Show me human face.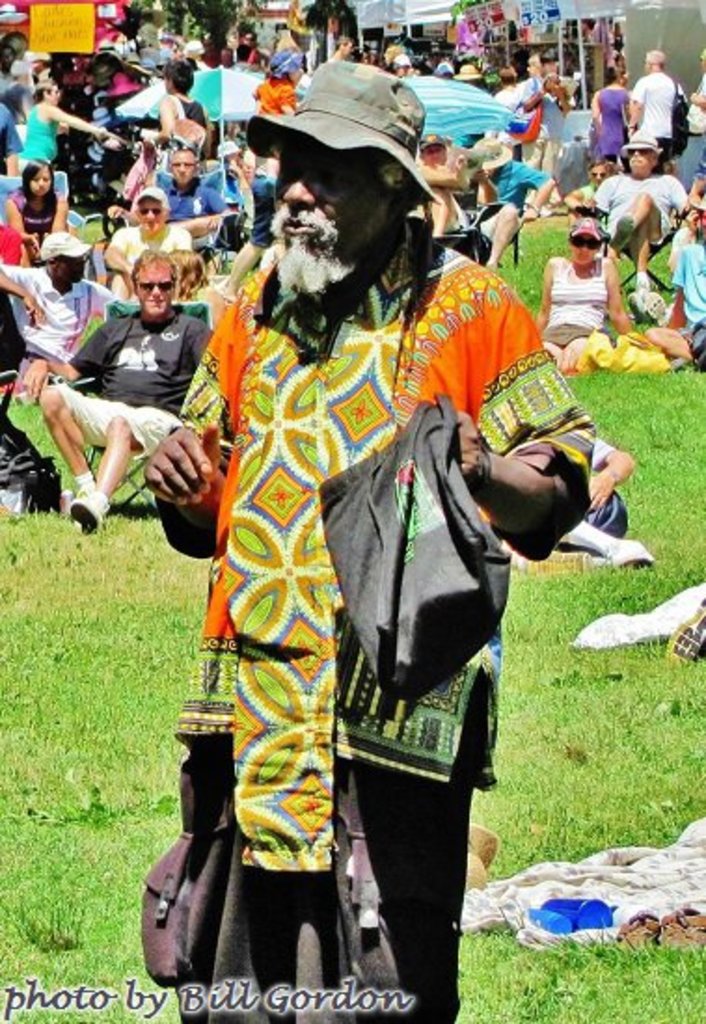
human face is here: x1=568 y1=233 x2=600 y2=266.
